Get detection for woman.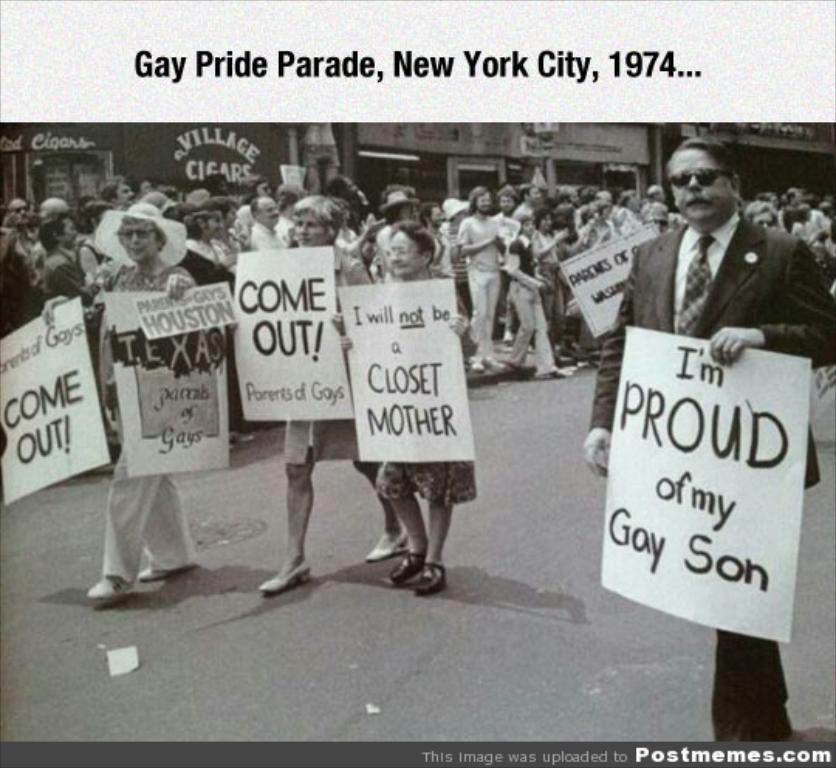
Detection: <bbox>255, 198, 409, 599</bbox>.
